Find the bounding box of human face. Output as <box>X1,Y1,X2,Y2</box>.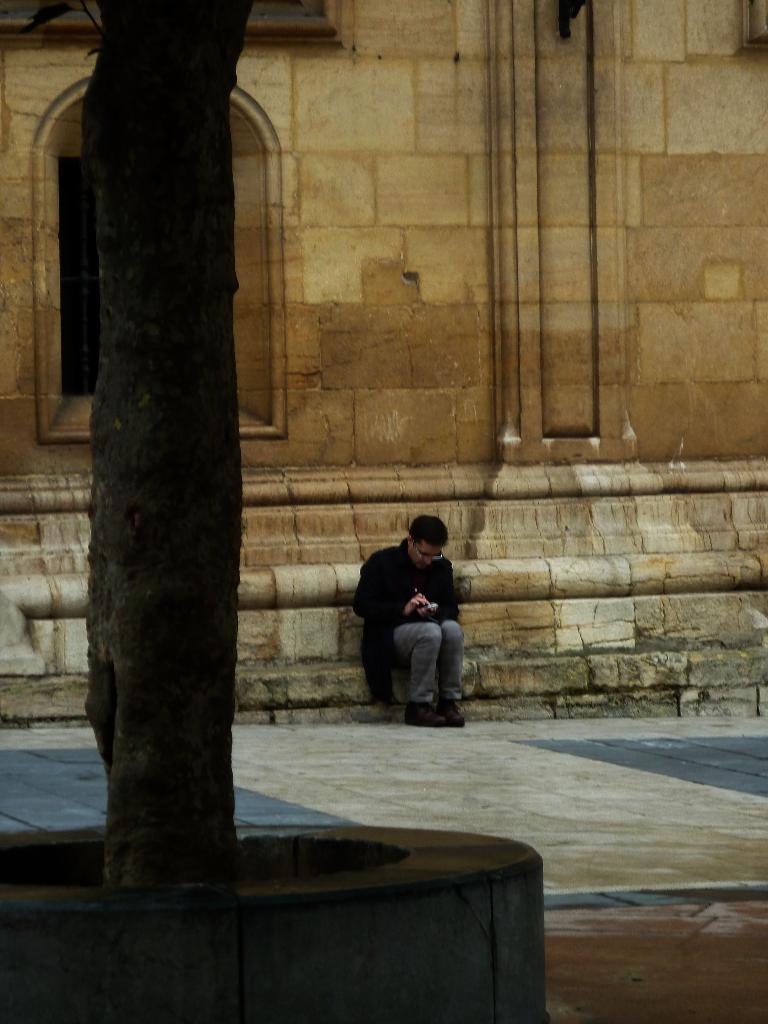
<box>411,544,440,567</box>.
